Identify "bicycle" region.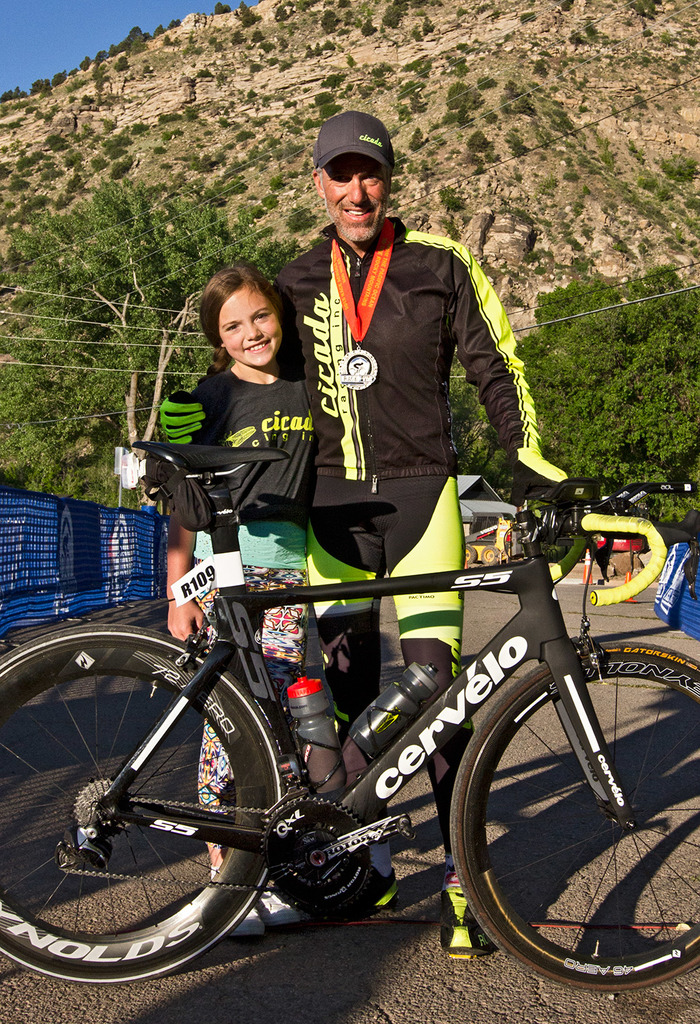
Region: box(0, 442, 699, 995).
